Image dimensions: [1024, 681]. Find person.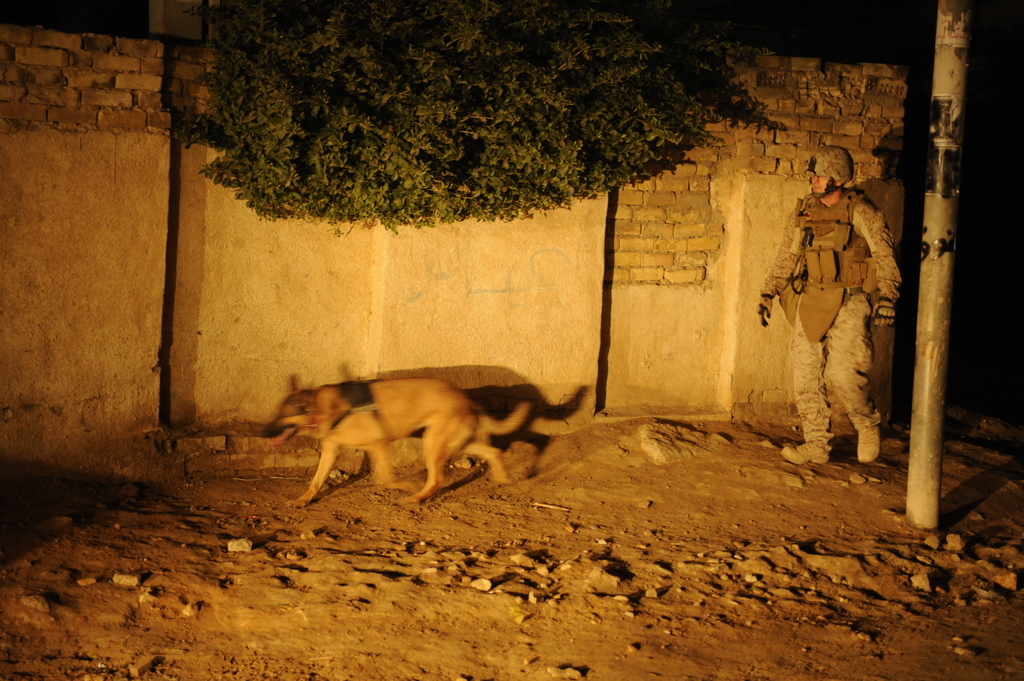
783:156:895:483.
